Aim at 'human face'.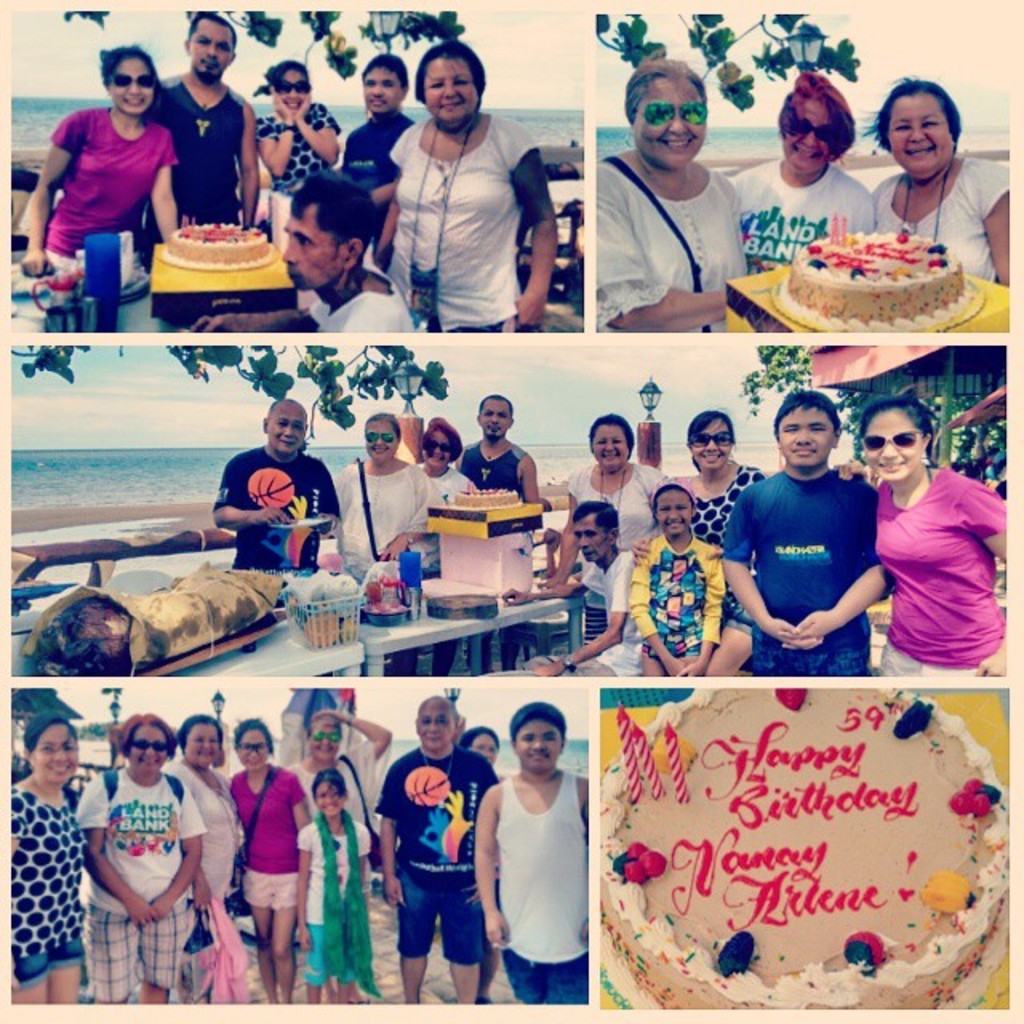
Aimed at l=34, t=723, r=77, b=787.
